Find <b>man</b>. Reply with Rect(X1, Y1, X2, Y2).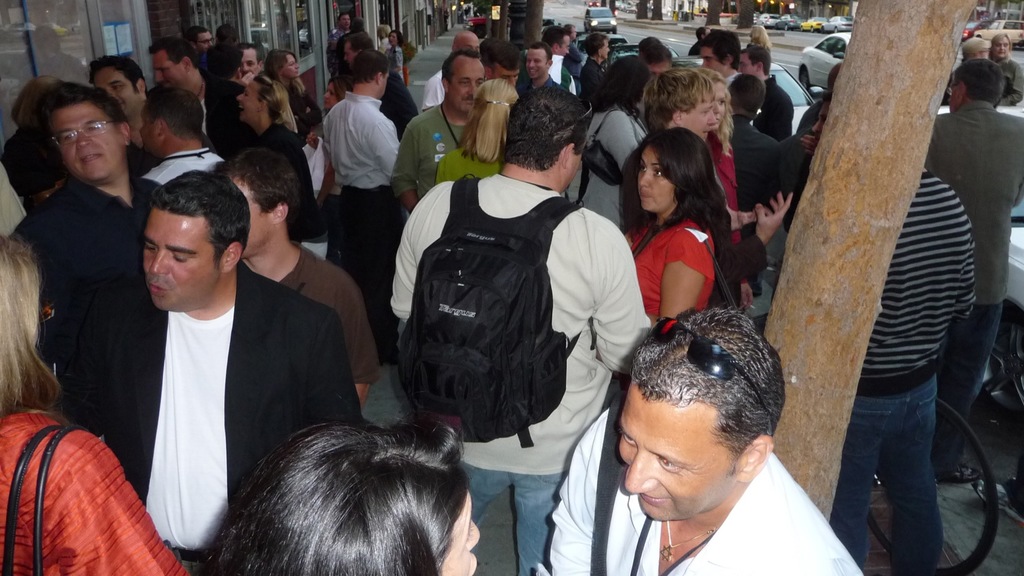
Rect(148, 35, 243, 158).
